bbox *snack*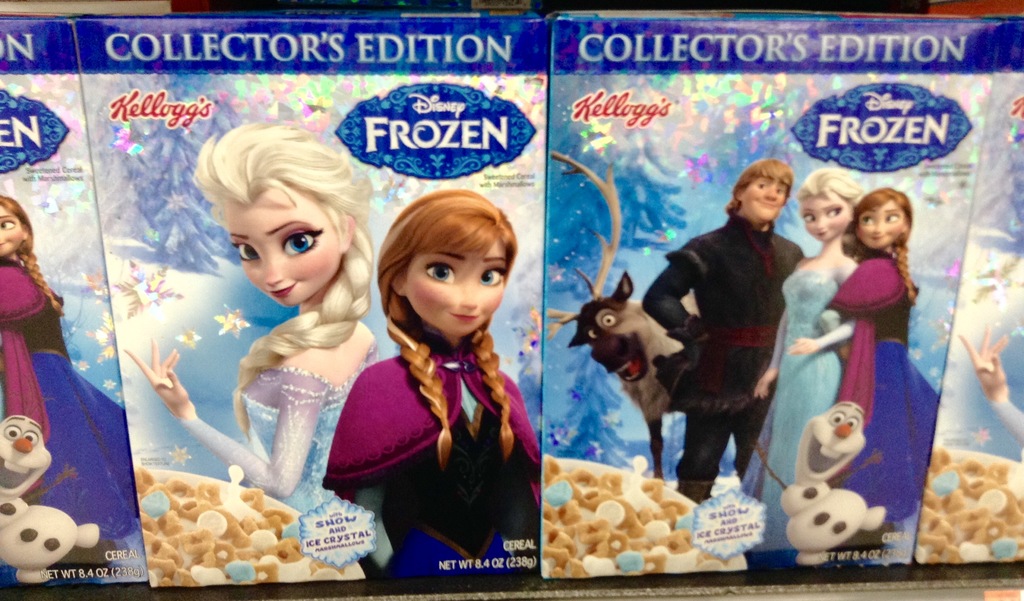
locate(905, 434, 1018, 569)
